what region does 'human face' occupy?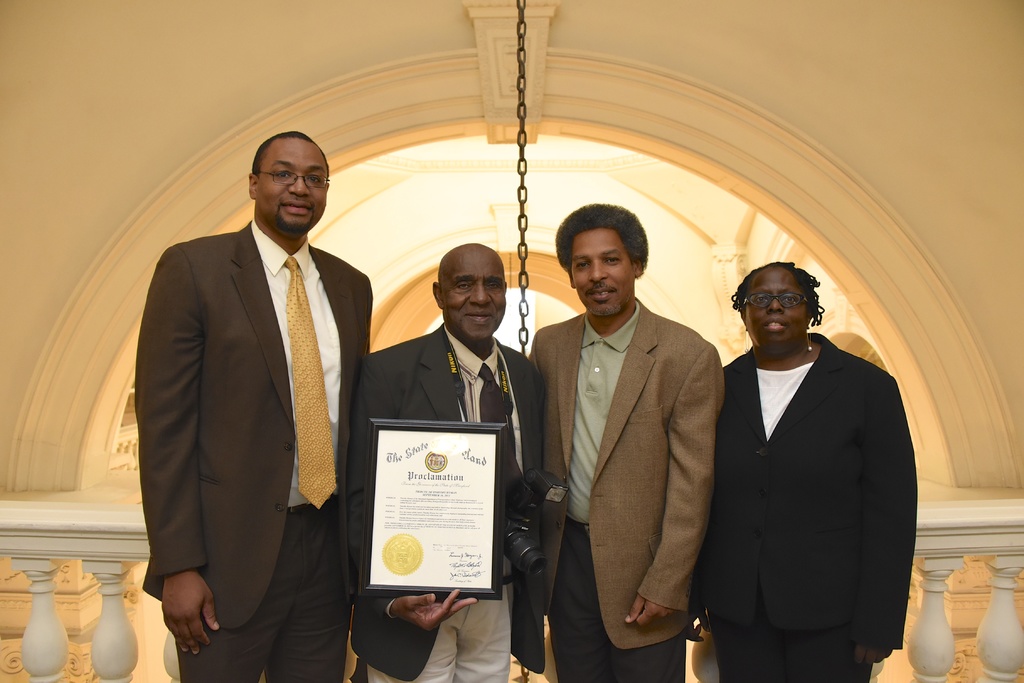
745,264,809,349.
